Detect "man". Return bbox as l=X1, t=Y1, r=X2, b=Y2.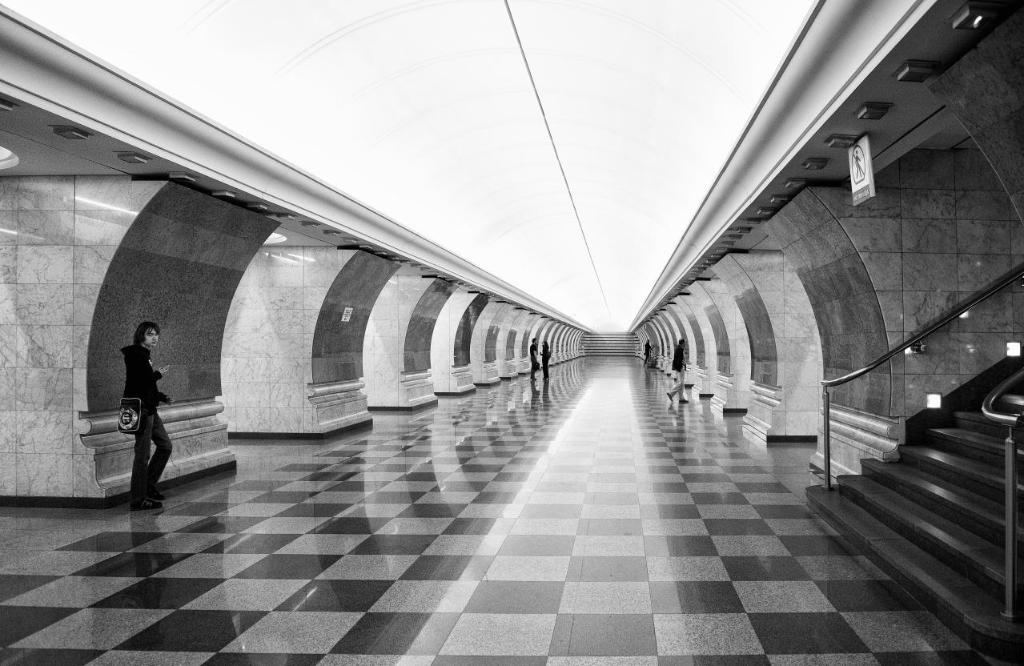
l=113, t=323, r=175, b=505.
